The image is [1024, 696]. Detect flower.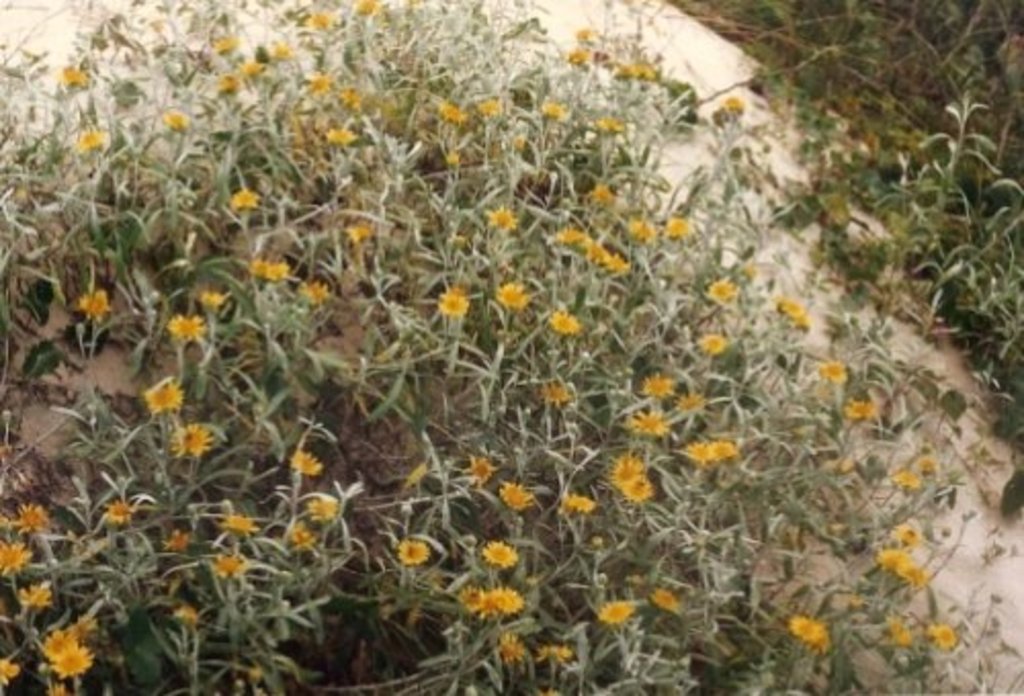
Detection: locate(588, 176, 612, 207).
